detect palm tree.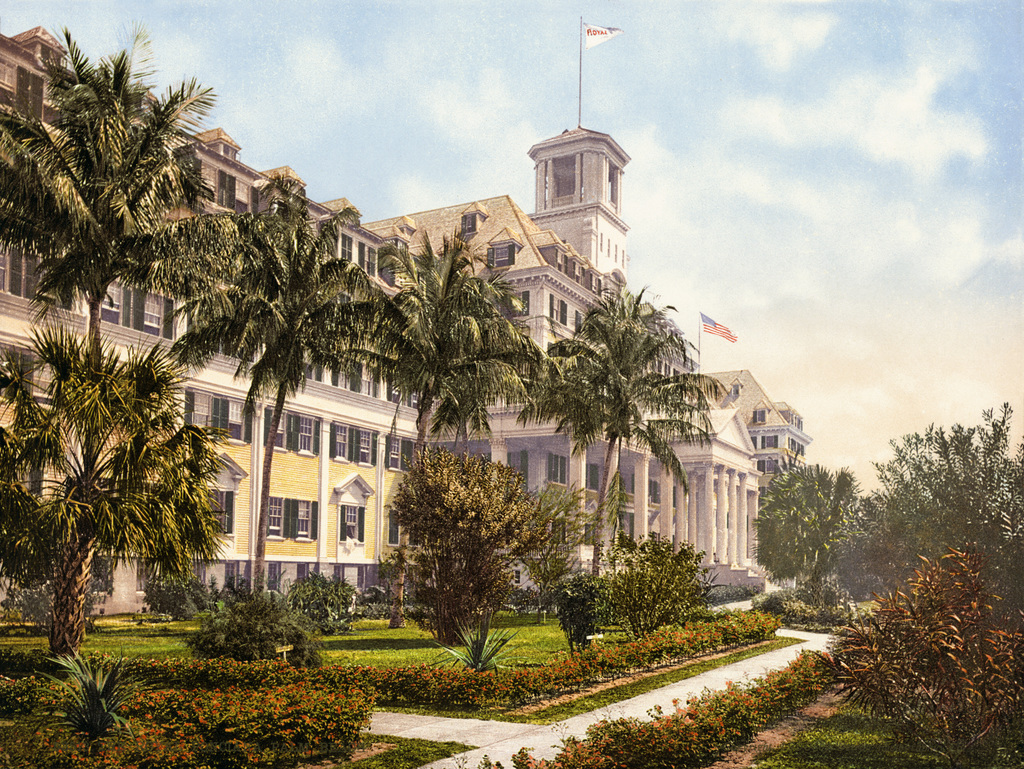
Detected at [16,348,163,578].
